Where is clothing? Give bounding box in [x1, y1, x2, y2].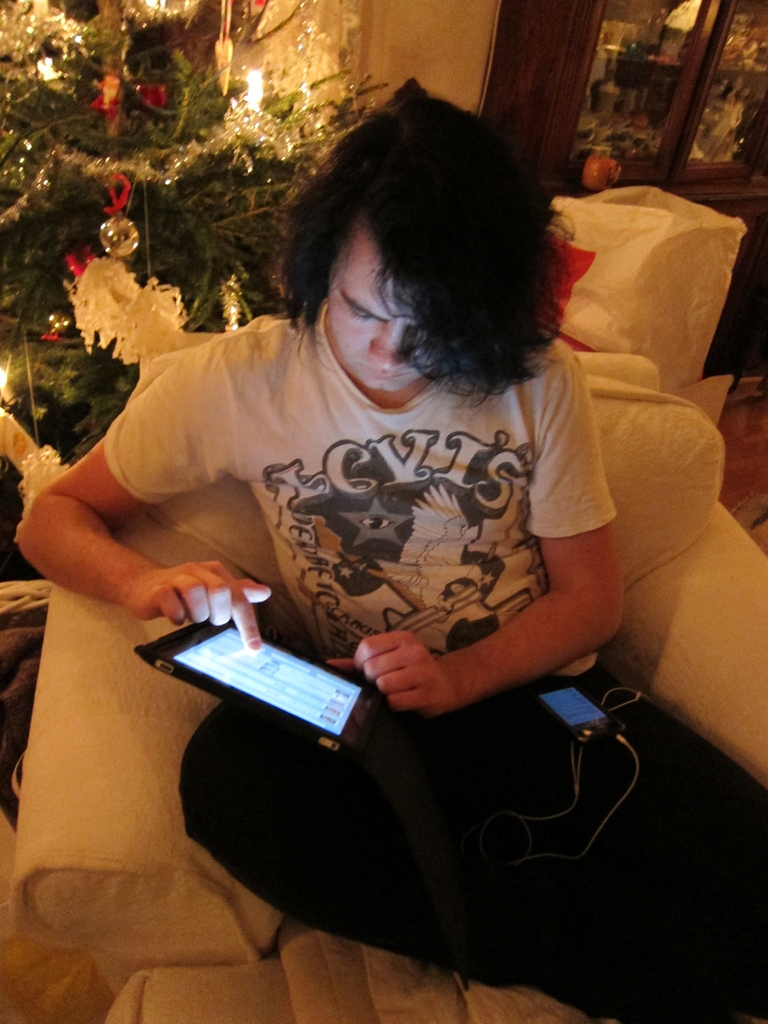
[66, 209, 691, 939].
